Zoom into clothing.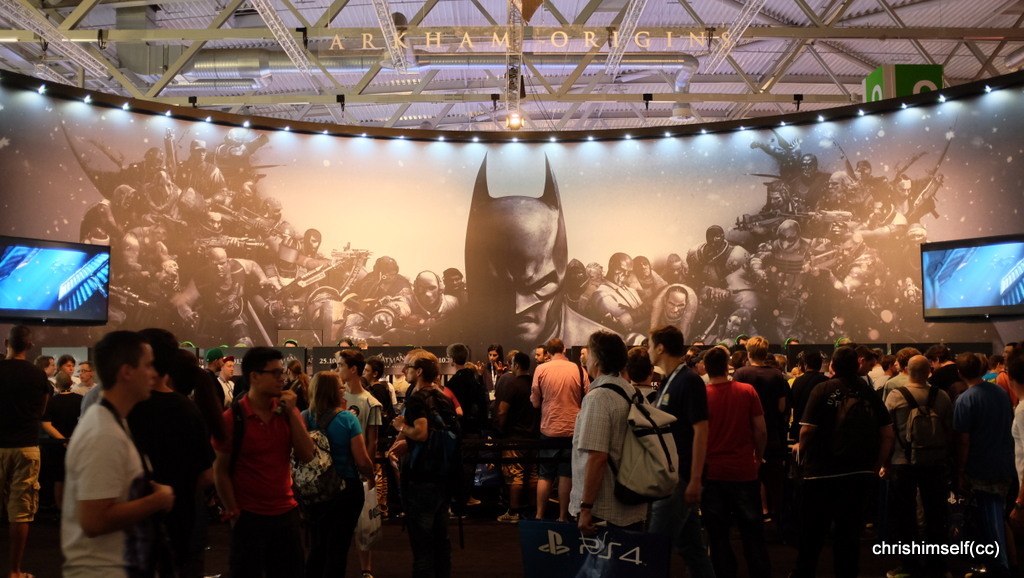
Zoom target: (215,376,235,404).
